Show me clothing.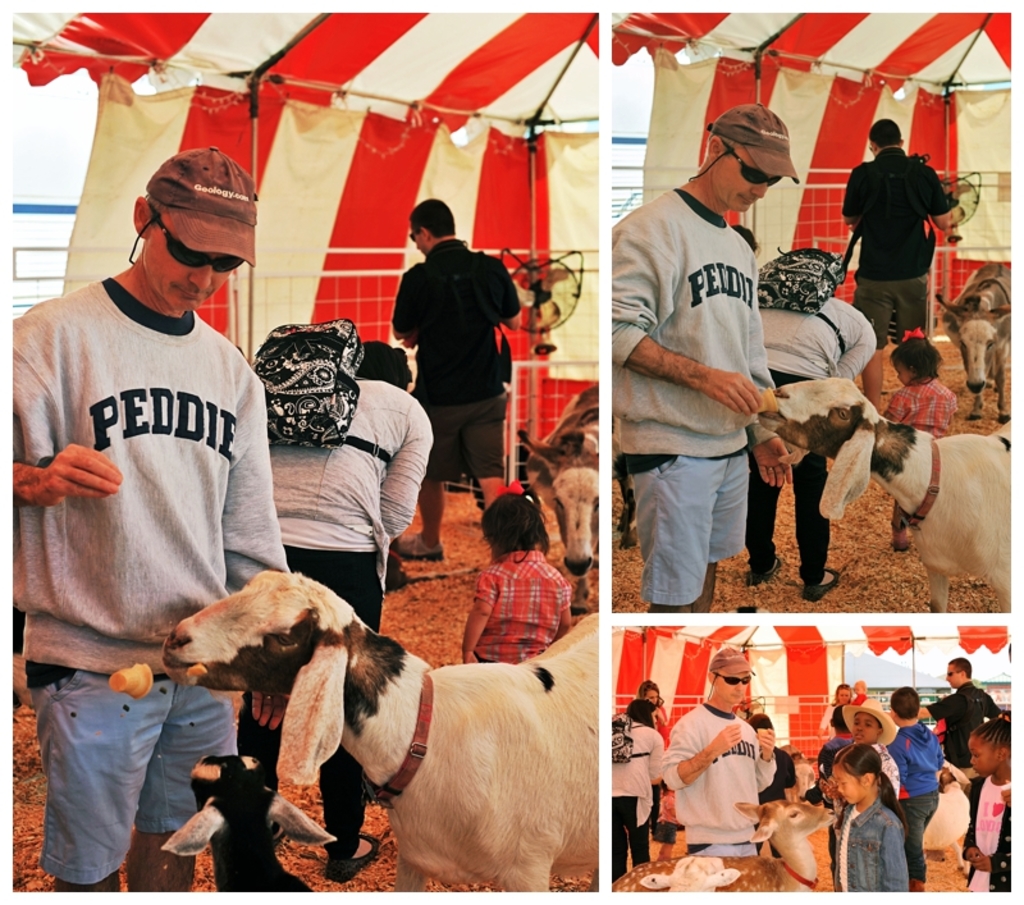
clothing is here: select_region(12, 276, 288, 886).
